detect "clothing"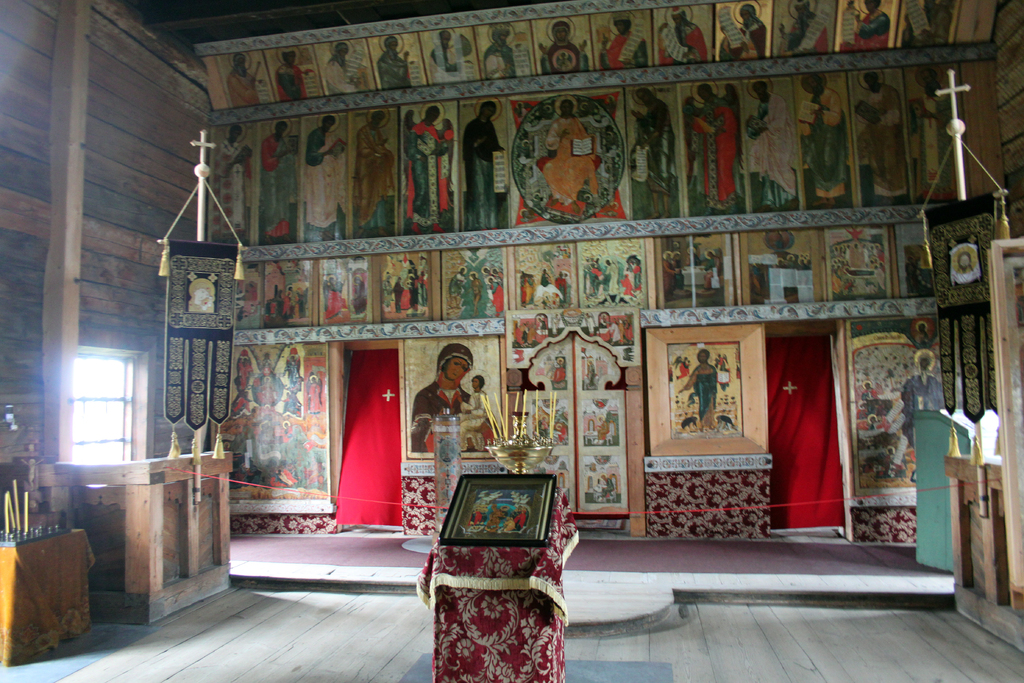
(x1=657, y1=25, x2=709, y2=63)
